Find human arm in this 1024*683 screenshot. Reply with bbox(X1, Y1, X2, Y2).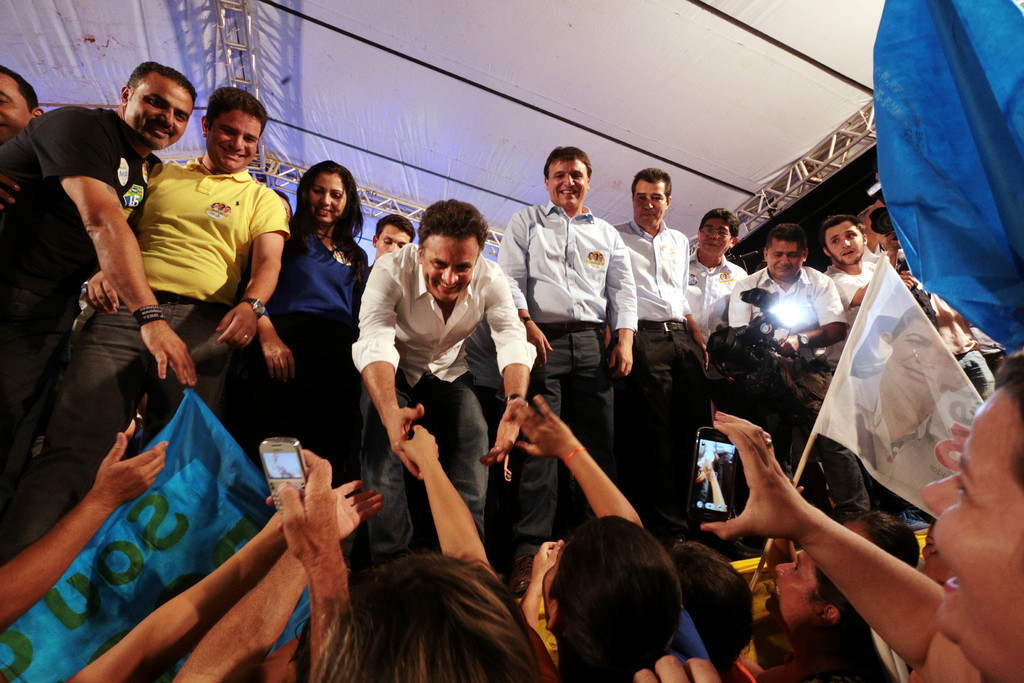
bbox(67, 508, 285, 682).
